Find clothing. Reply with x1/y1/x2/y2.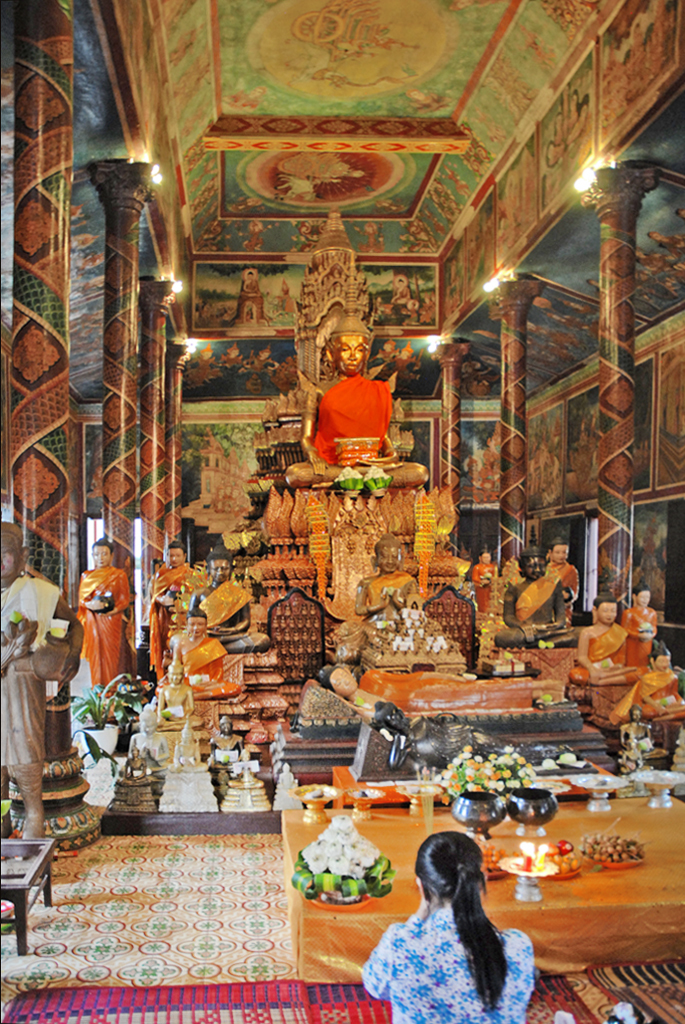
151/565/192/666.
